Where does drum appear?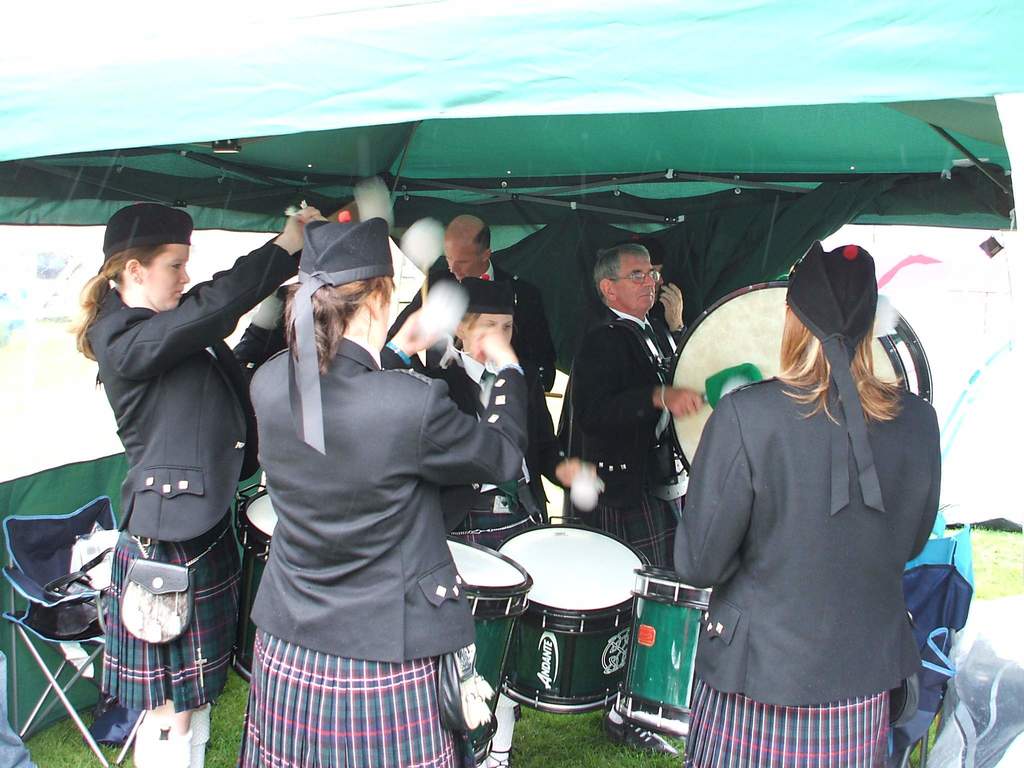
Appears at locate(610, 565, 724, 742).
